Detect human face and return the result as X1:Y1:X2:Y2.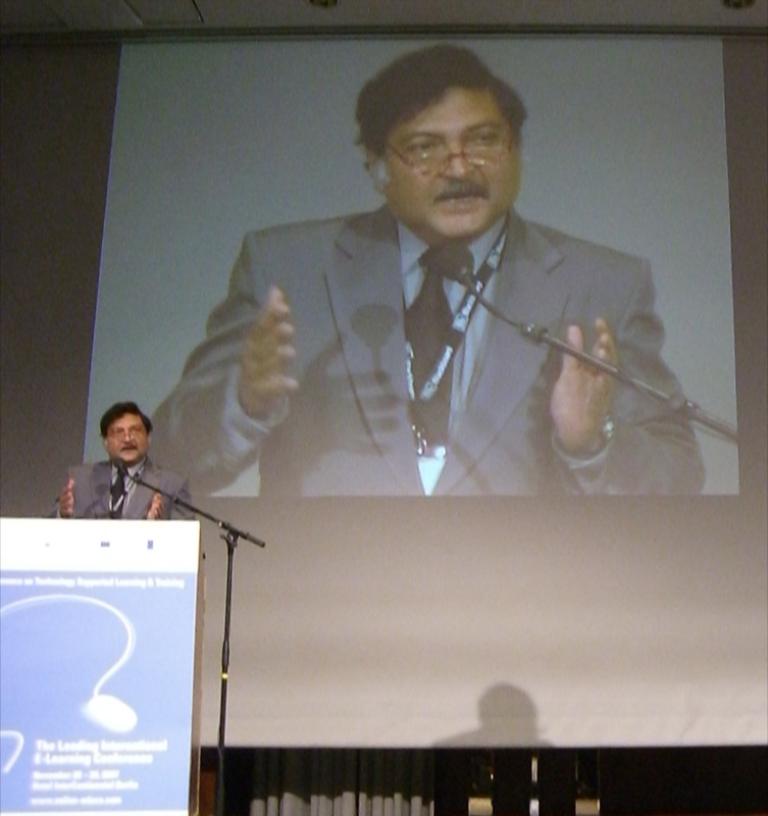
105:412:148:464.
